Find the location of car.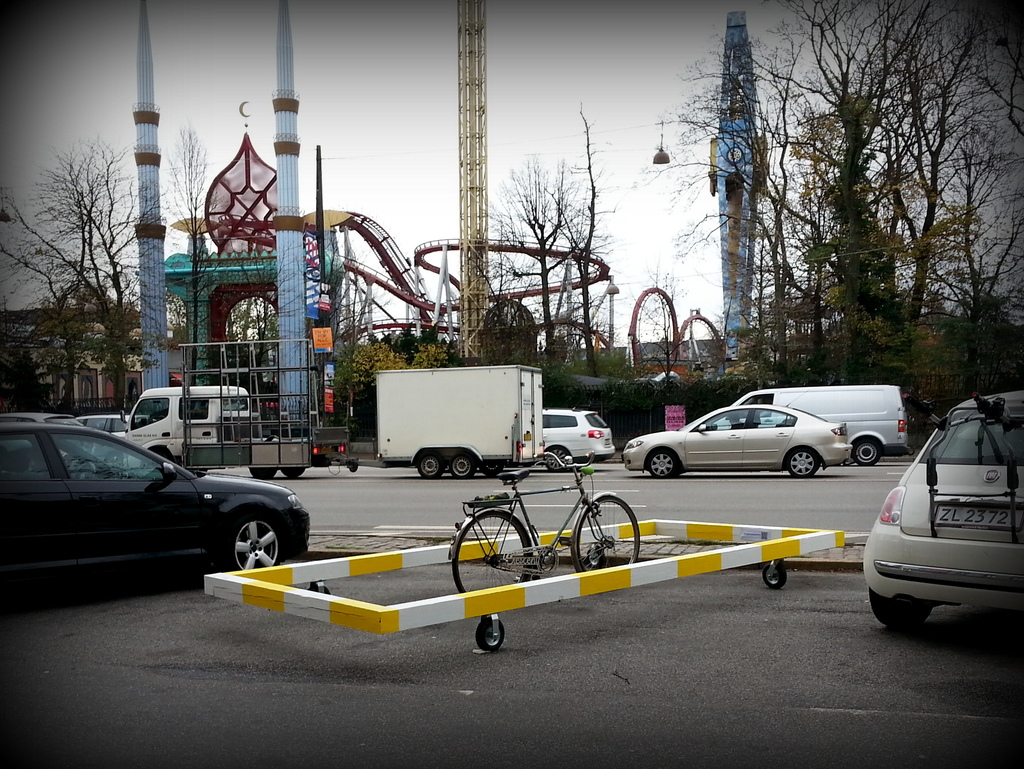
Location: bbox=[623, 389, 854, 477].
